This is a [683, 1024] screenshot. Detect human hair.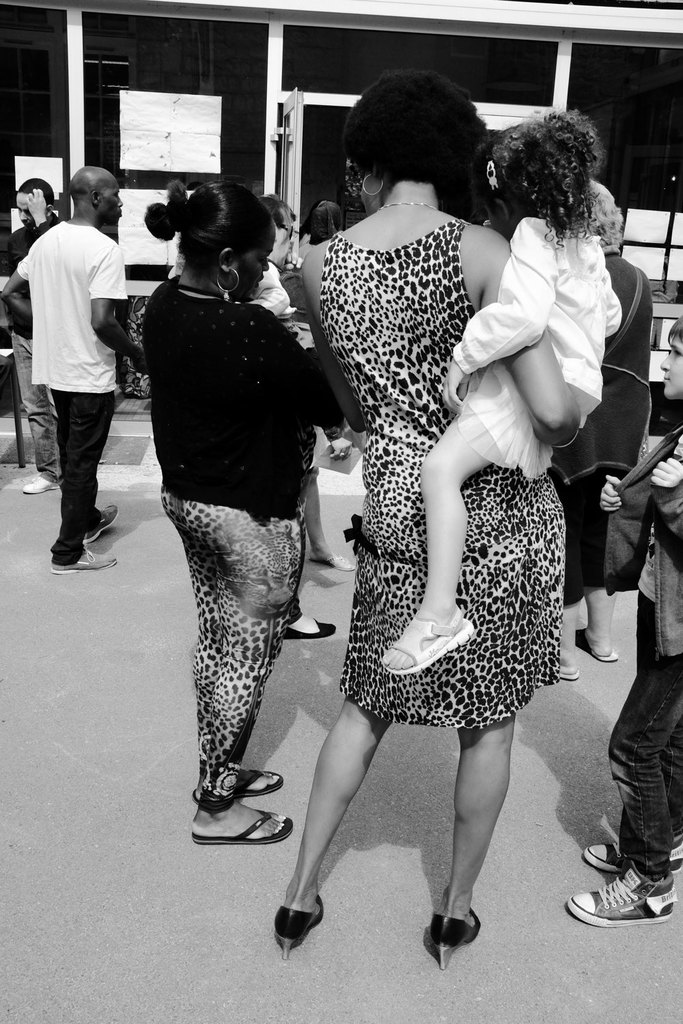
<box>260,190,295,226</box>.
